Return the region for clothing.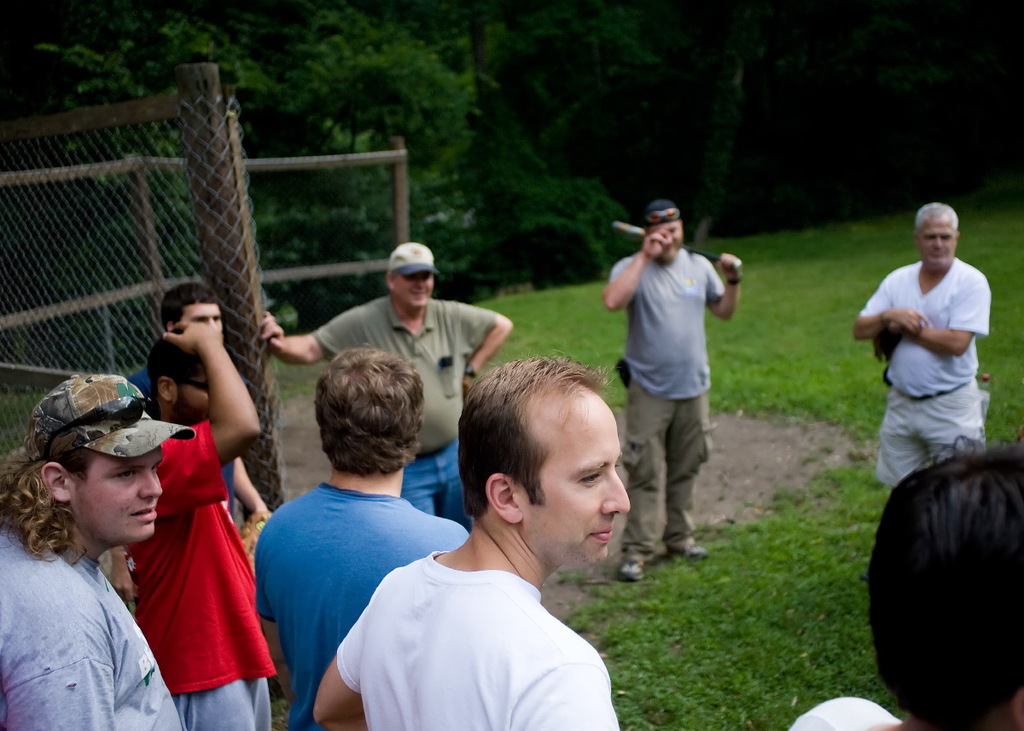
left=609, top=241, right=732, bottom=560.
